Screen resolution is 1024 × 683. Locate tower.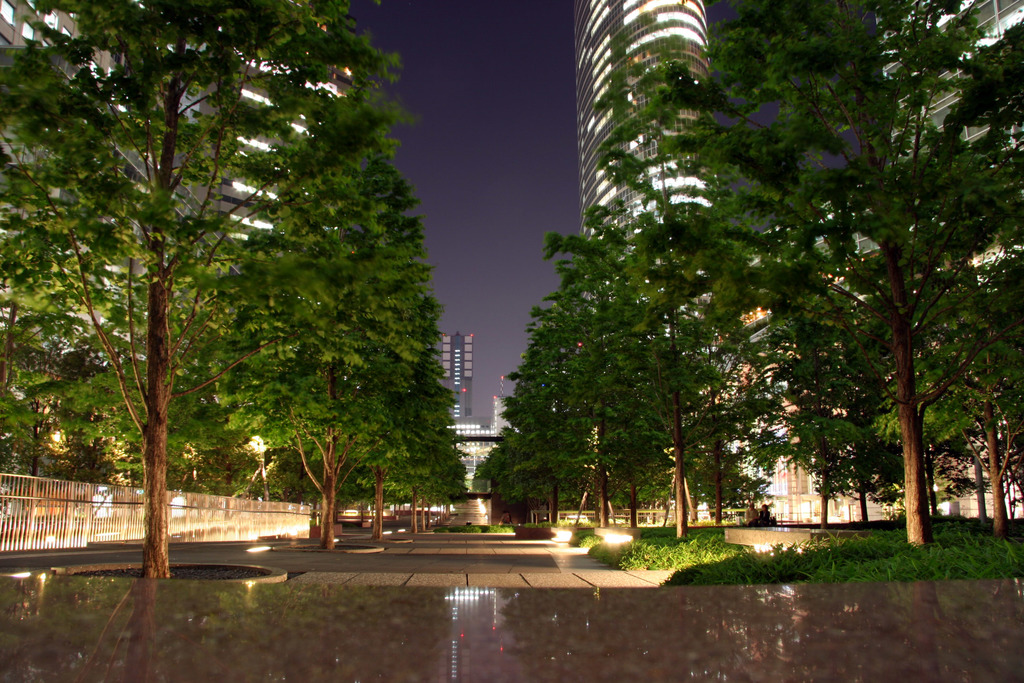
select_region(437, 329, 474, 428).
